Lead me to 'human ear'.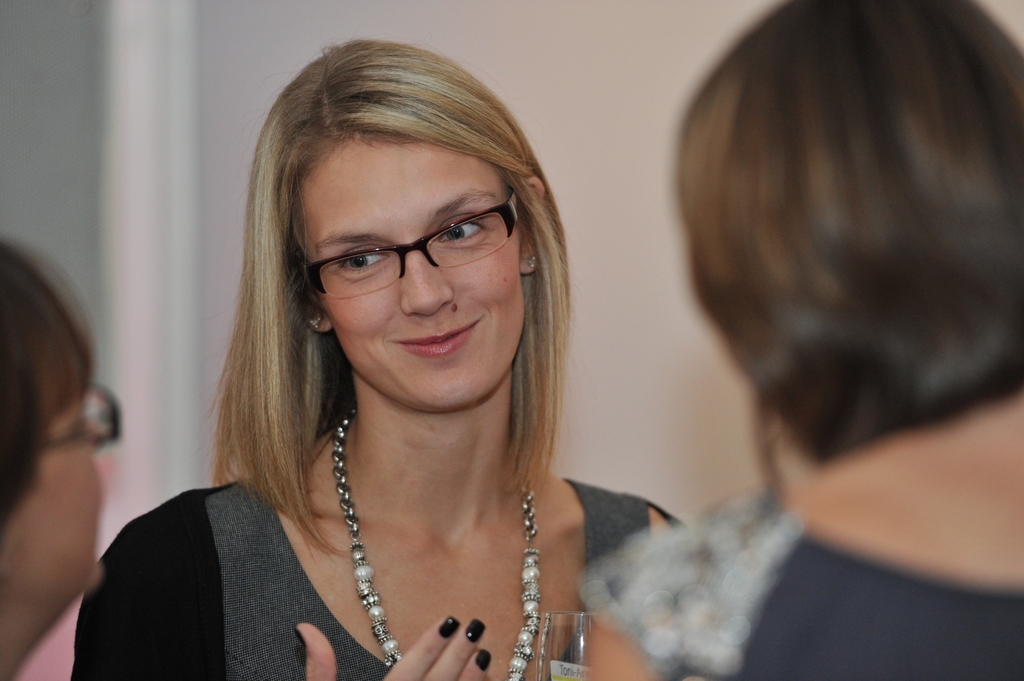
Lead to {"x1": 518, "y1": 179, "x2": 541, "y2": 274}.
